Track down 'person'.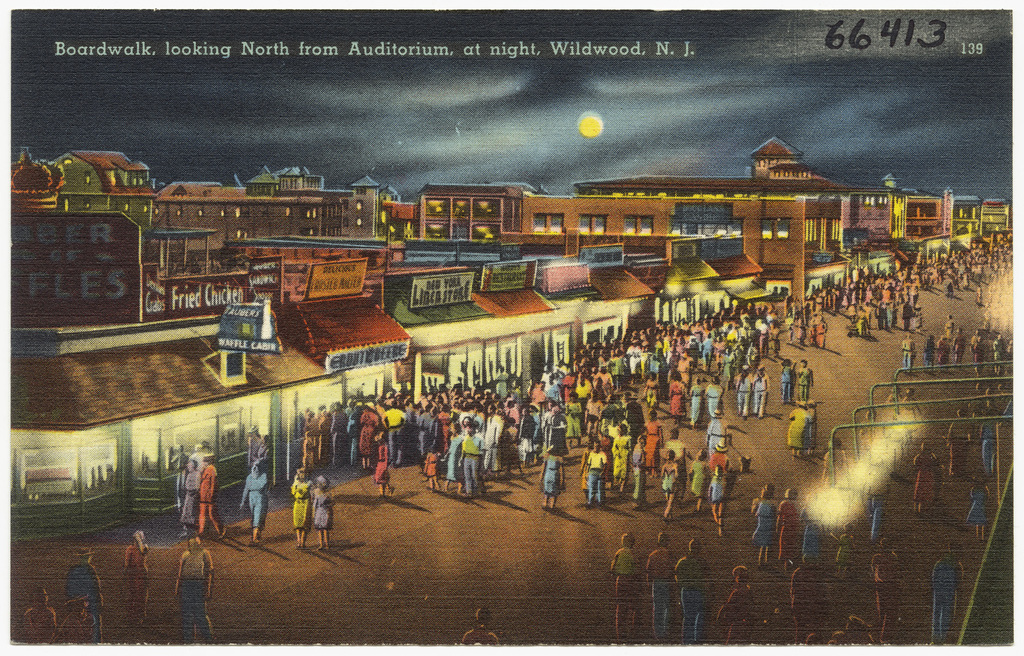
Tracked to region(118, 525, 155, 644).
